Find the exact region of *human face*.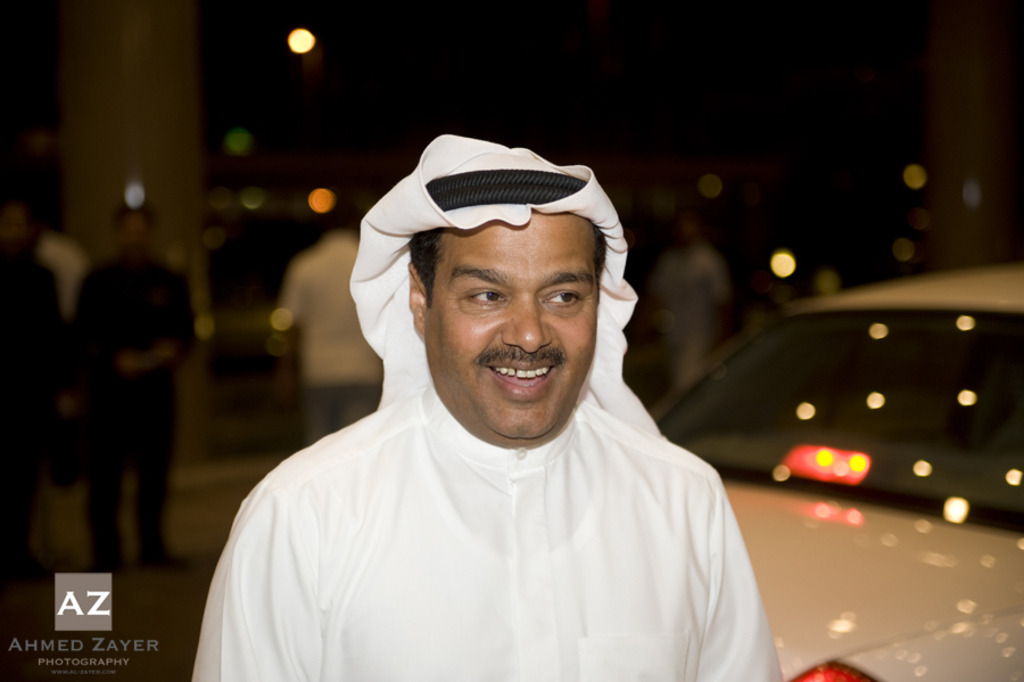
Exact region: rect(423, 208, 597, 433).
